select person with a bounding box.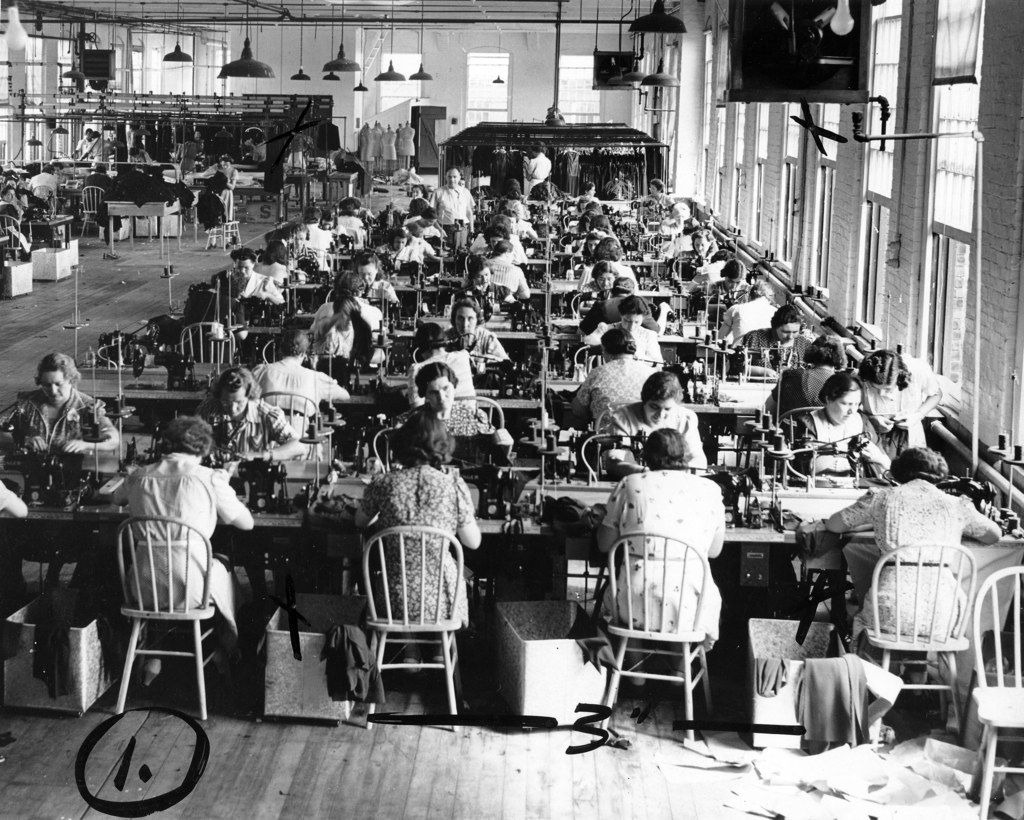
select_region(397, 198, 424, 230).
